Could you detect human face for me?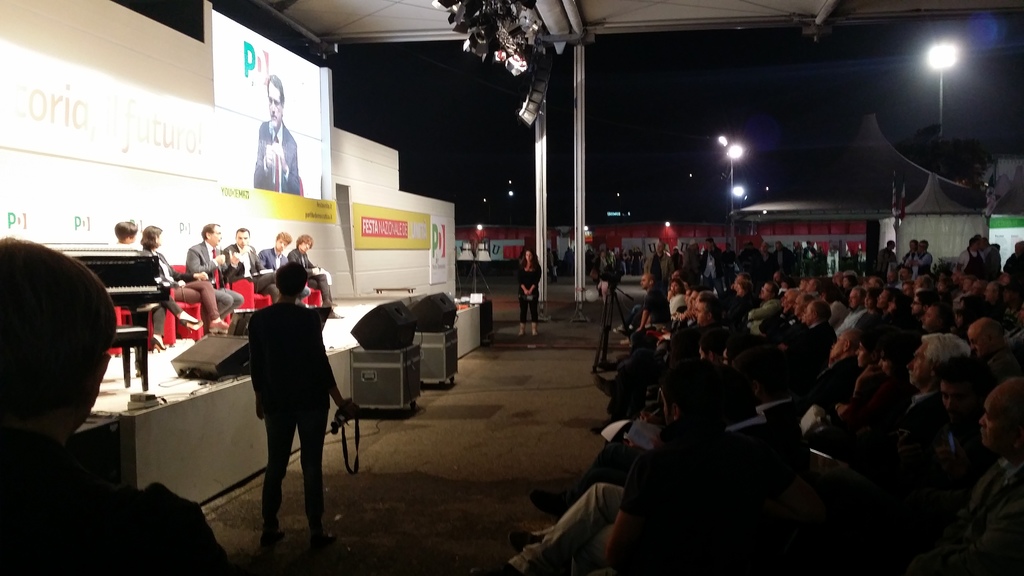
Detection result: pyautogui.locateOnScreen(923, 308, 937, 330).
